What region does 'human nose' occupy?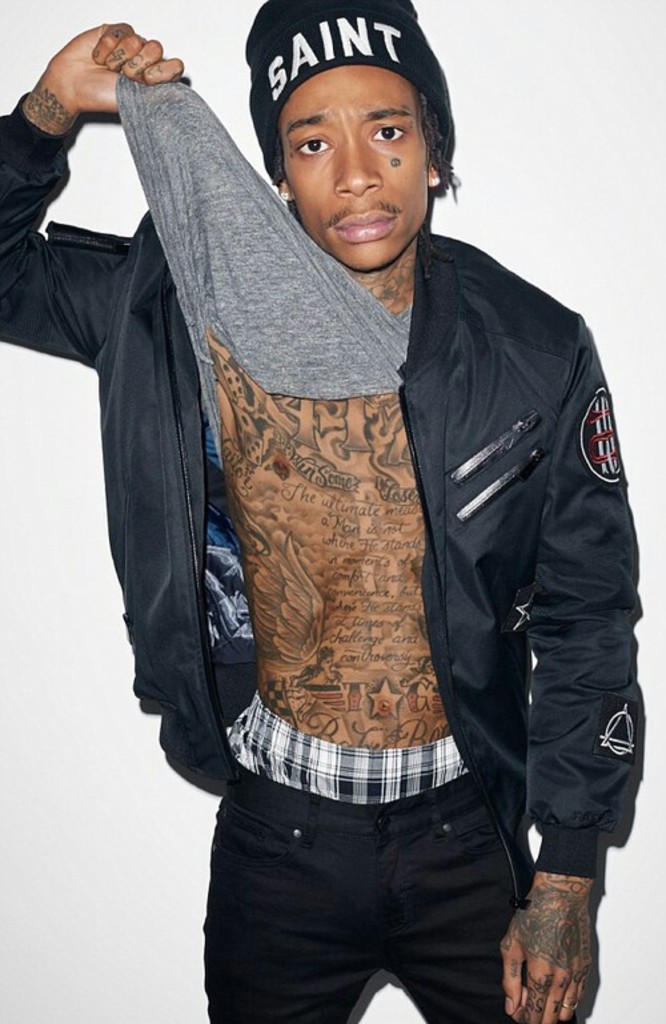
<region>333, 144, 378, 196</region>.
